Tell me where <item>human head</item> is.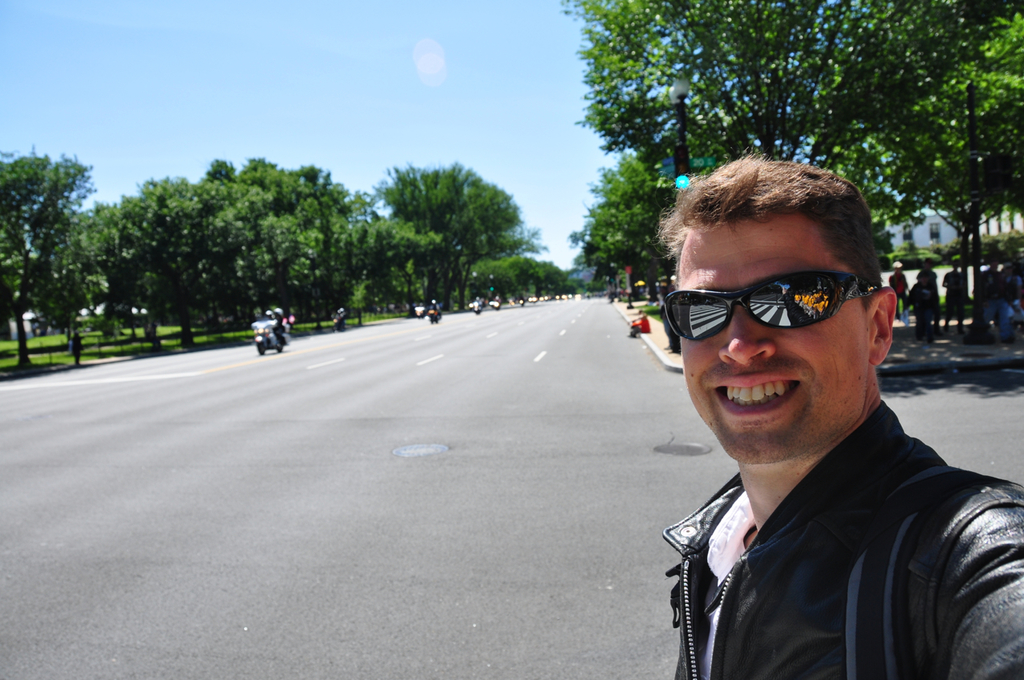
<item>human head</item> is at <box>662,150,895,461</box>.
